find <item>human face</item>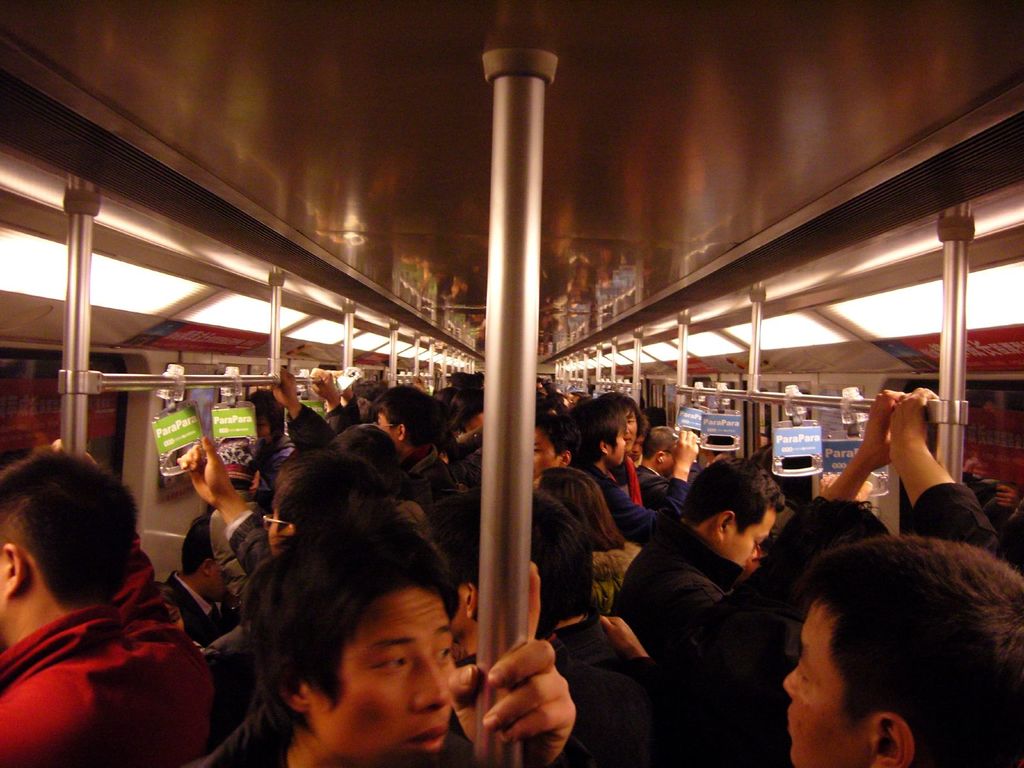
crop(719, 504, 779, 566)
